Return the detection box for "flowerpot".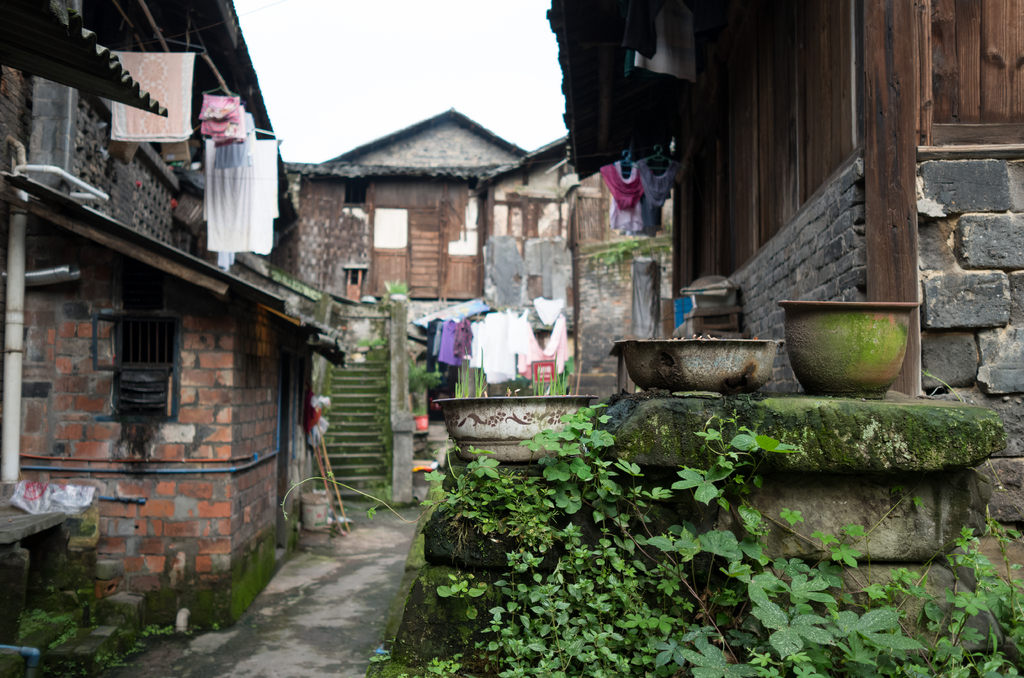
778 280 921 392.
